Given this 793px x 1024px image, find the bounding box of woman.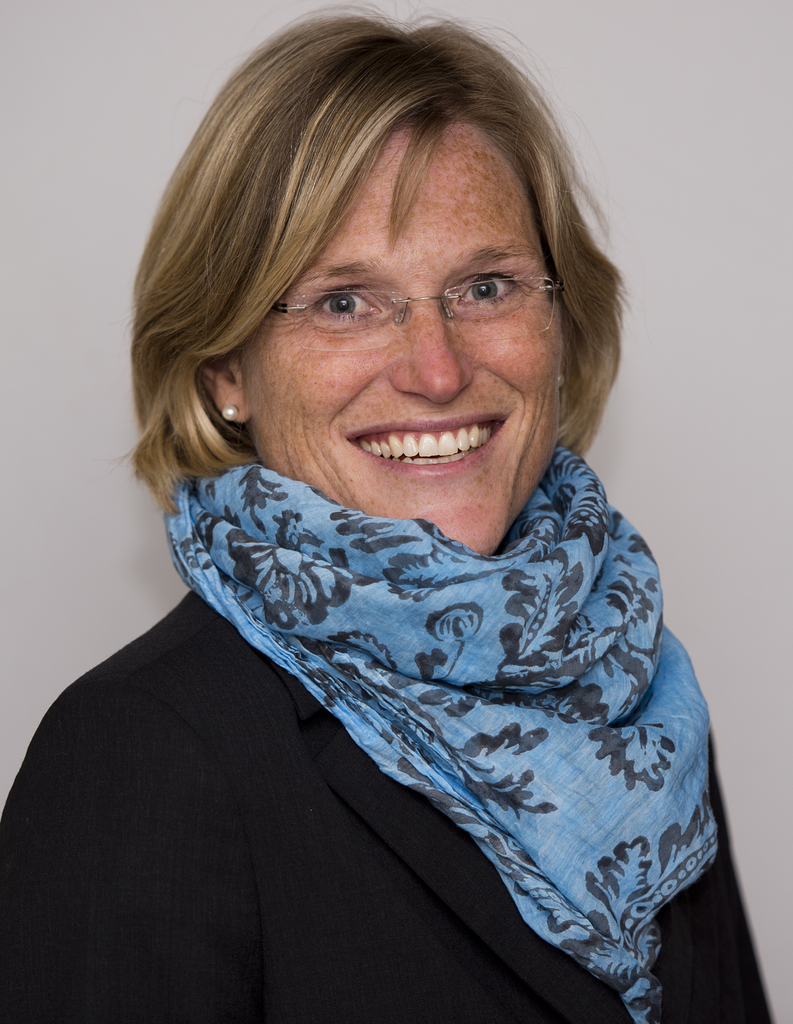
(left=0, top=0, right=779, bottom=1022).
